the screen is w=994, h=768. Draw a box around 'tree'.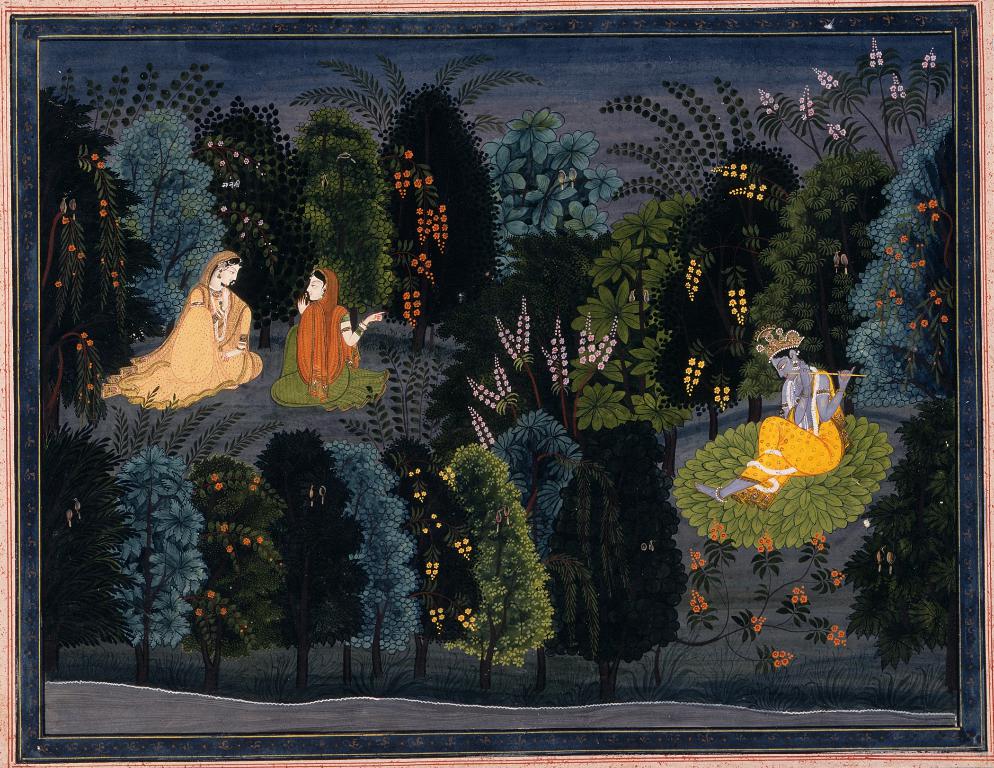
box=[33, 460, 132, 681].
